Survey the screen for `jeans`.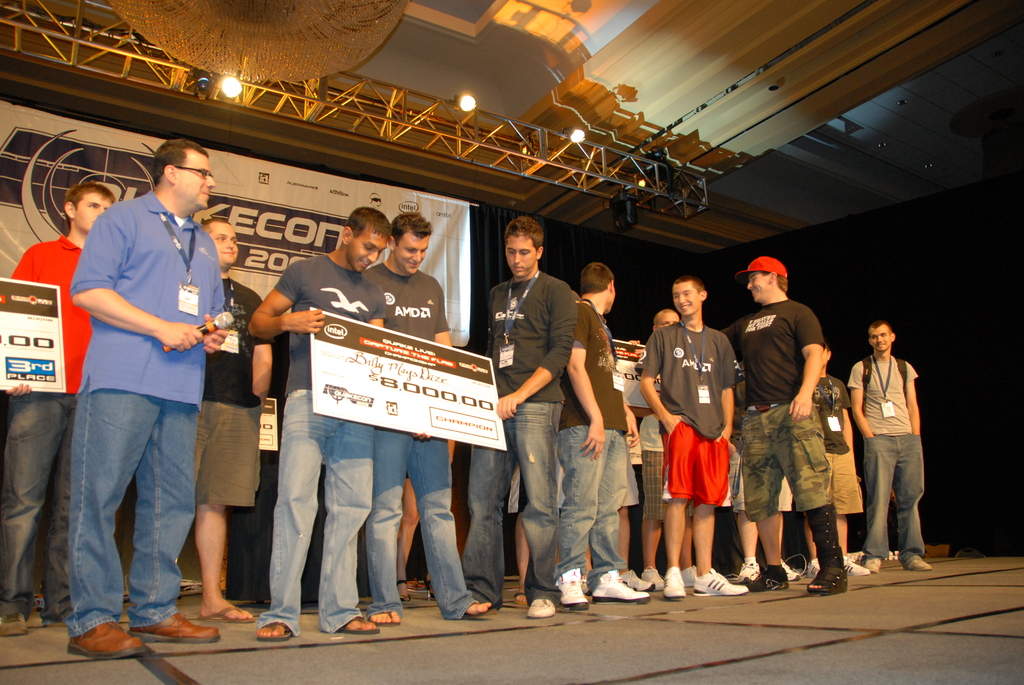
Survey found: select_region(54, 390, 196, 634).
